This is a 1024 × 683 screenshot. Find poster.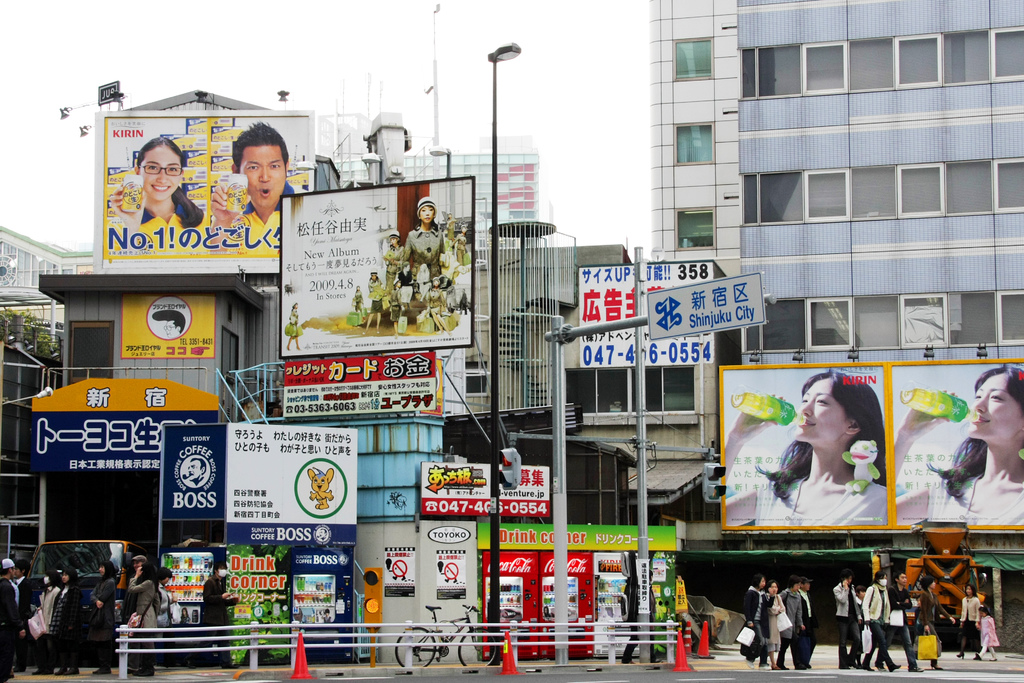
Bounding box: <box>419,465,553,522</box>.
